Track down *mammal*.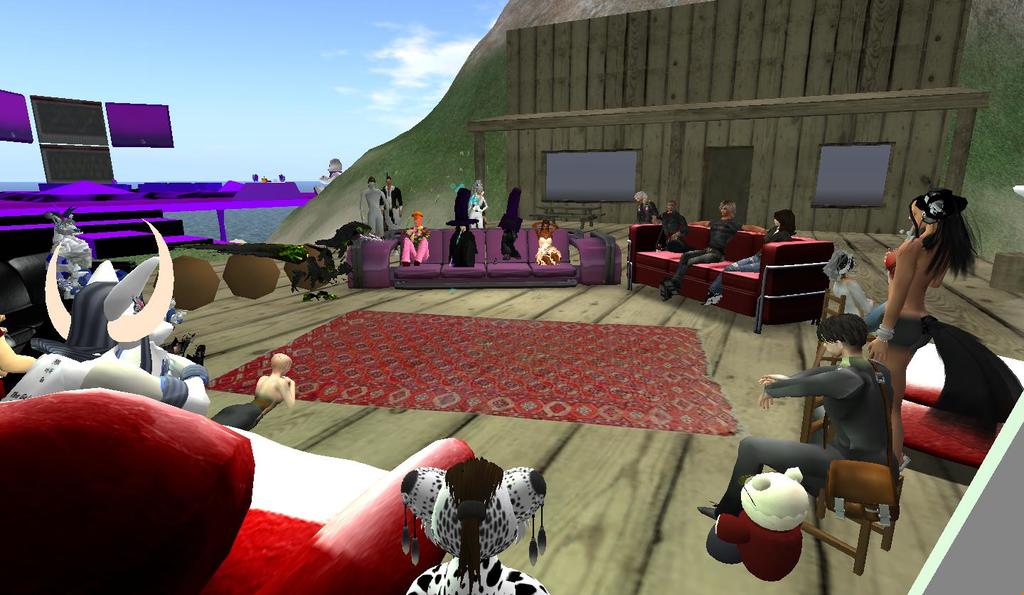
Tracked to (left=49, top=207, right=94, bottom=287).
